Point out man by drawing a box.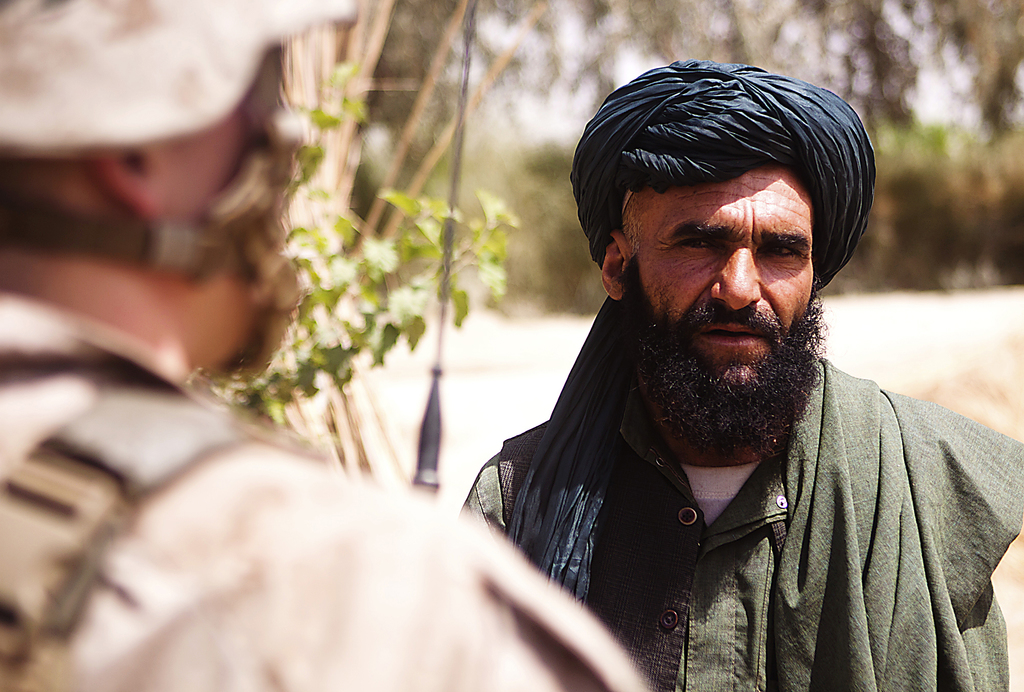
bbox(0, 0, 653, 691).
